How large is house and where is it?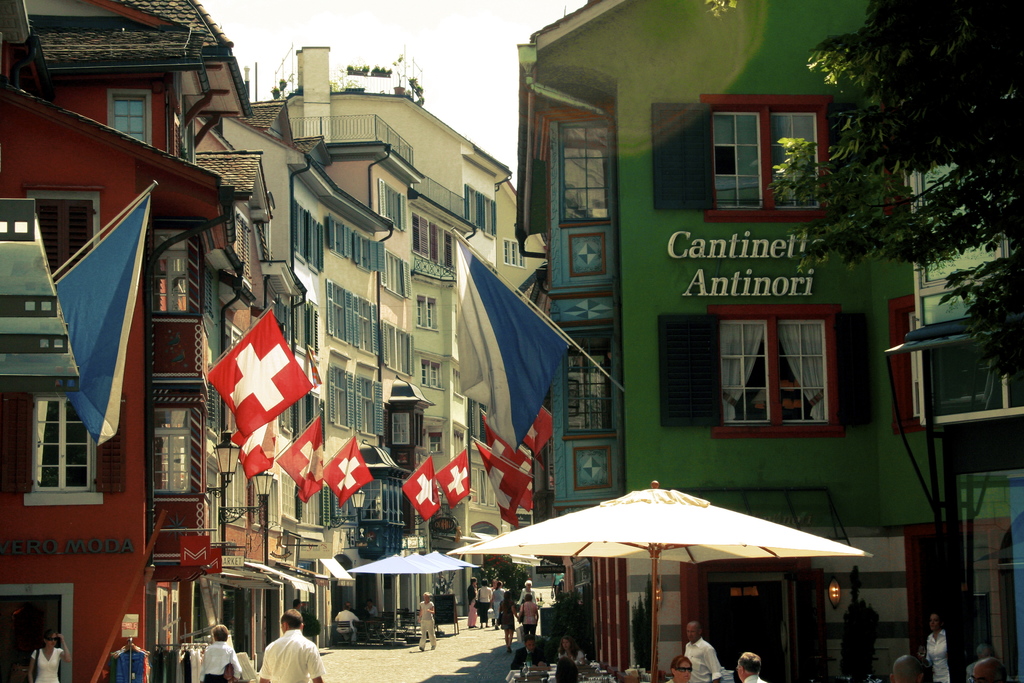
Bounding box: Rect(383, 136, 429, 587).
